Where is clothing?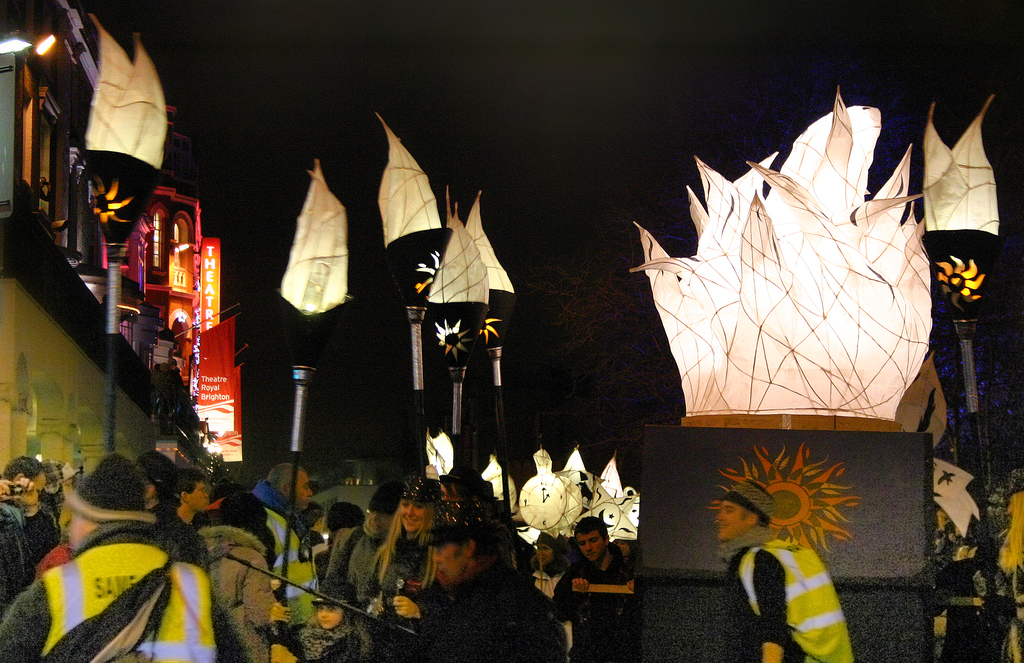
box=[24, 489, 188, 661].
